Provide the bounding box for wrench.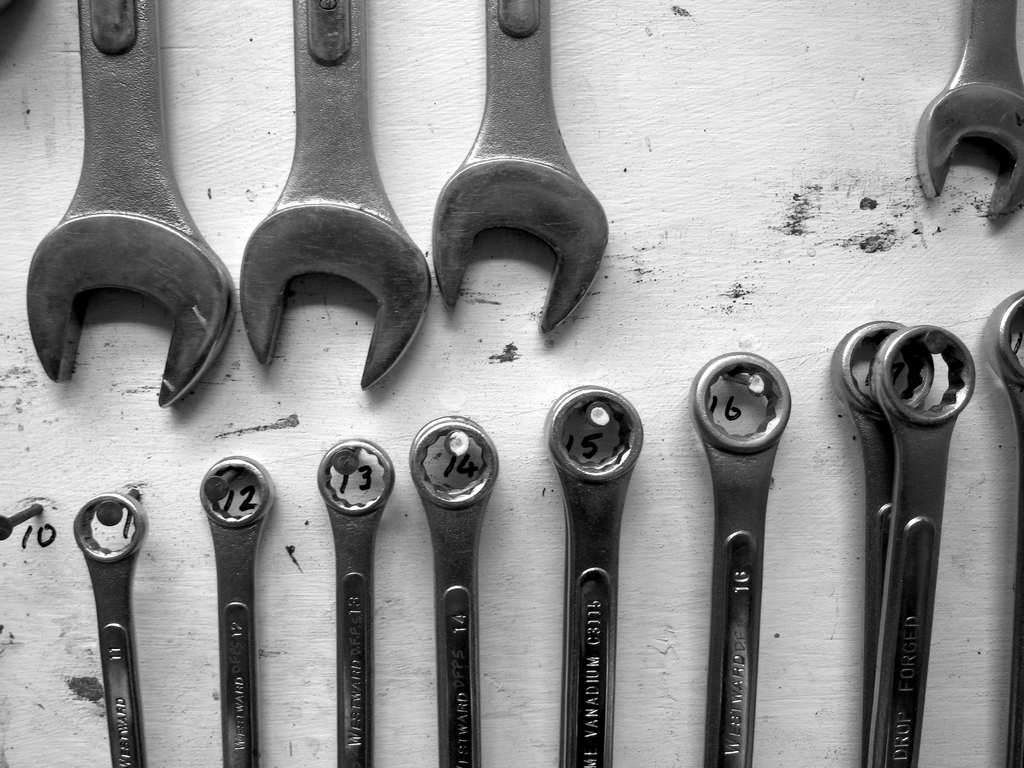
(x1=870, y1=325, x2=973, y2=767).
